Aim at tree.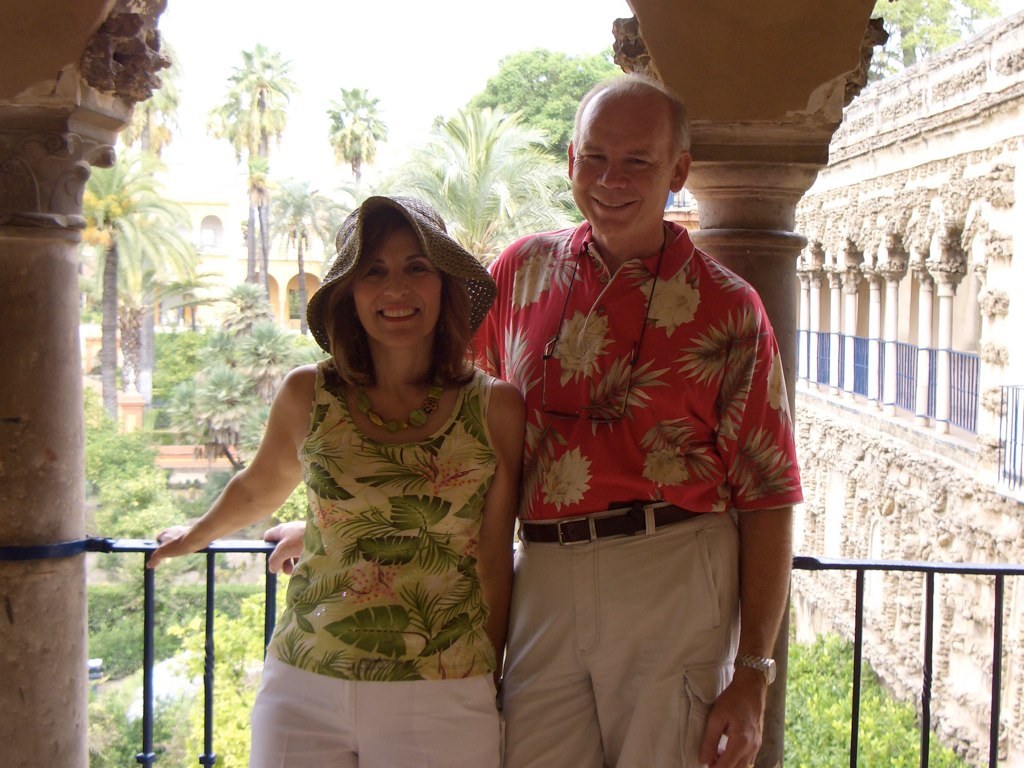
Aimed at (left=74, top=163, right=191, bottom=427).
